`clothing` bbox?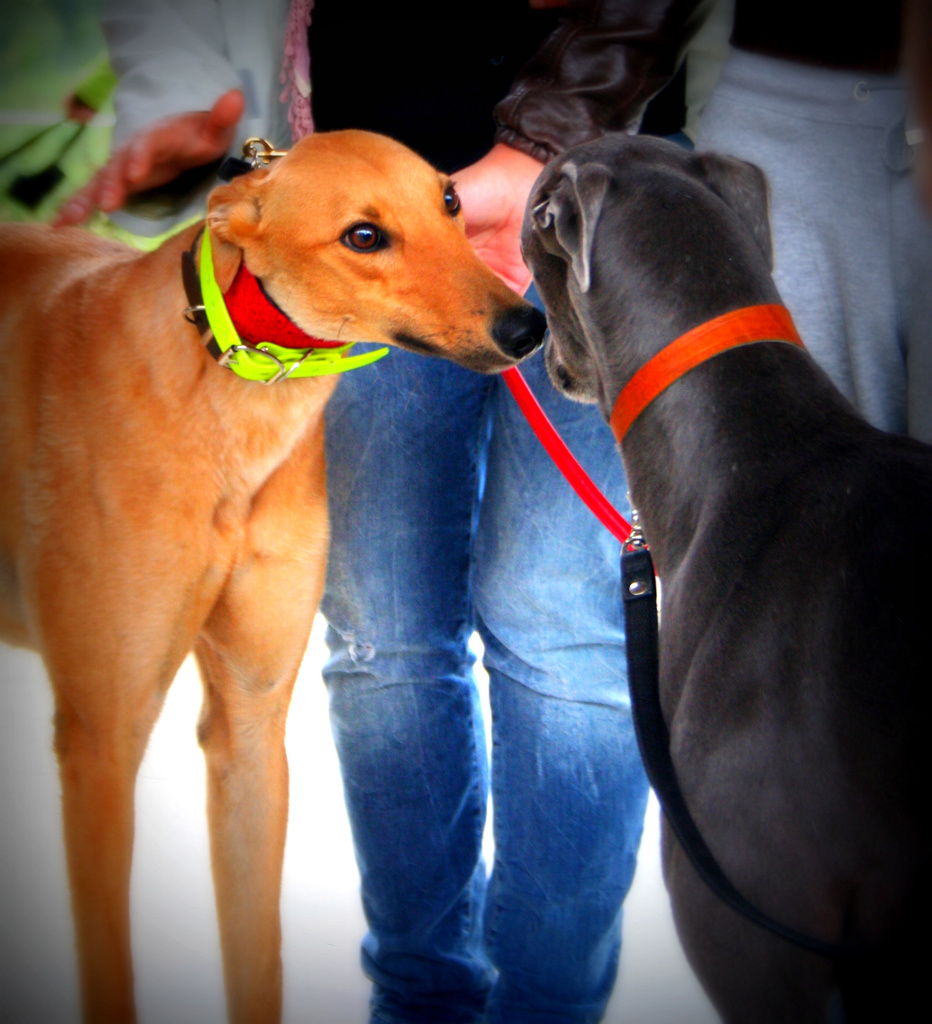
{"left": 93, "top": 0, "right": 298, "bottom": 237}
